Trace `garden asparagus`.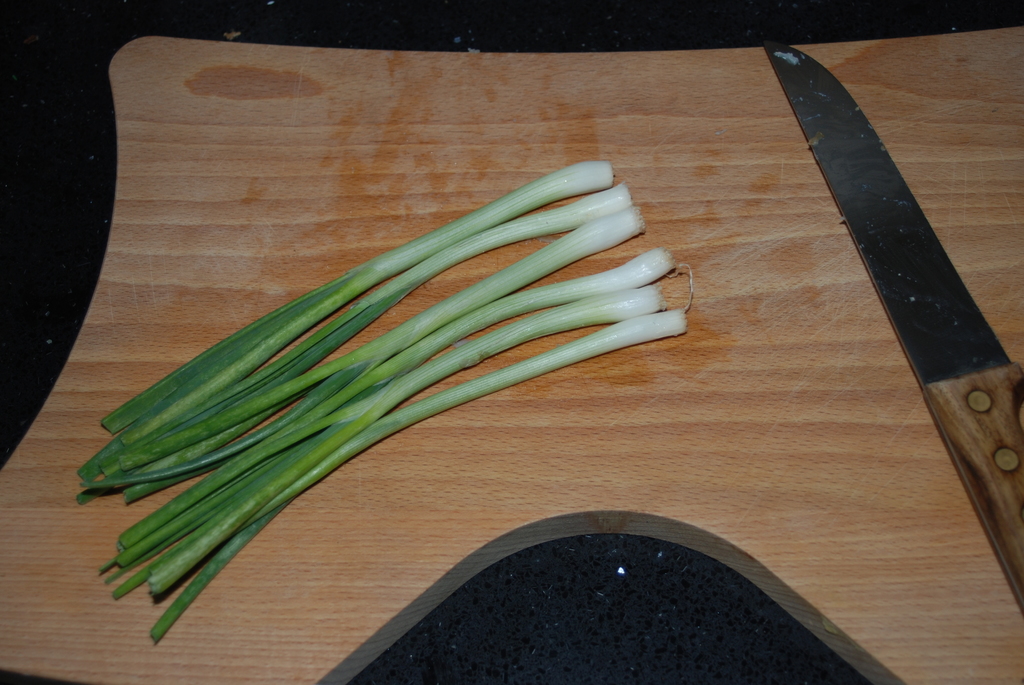
Traced to (76,162,686,644).
